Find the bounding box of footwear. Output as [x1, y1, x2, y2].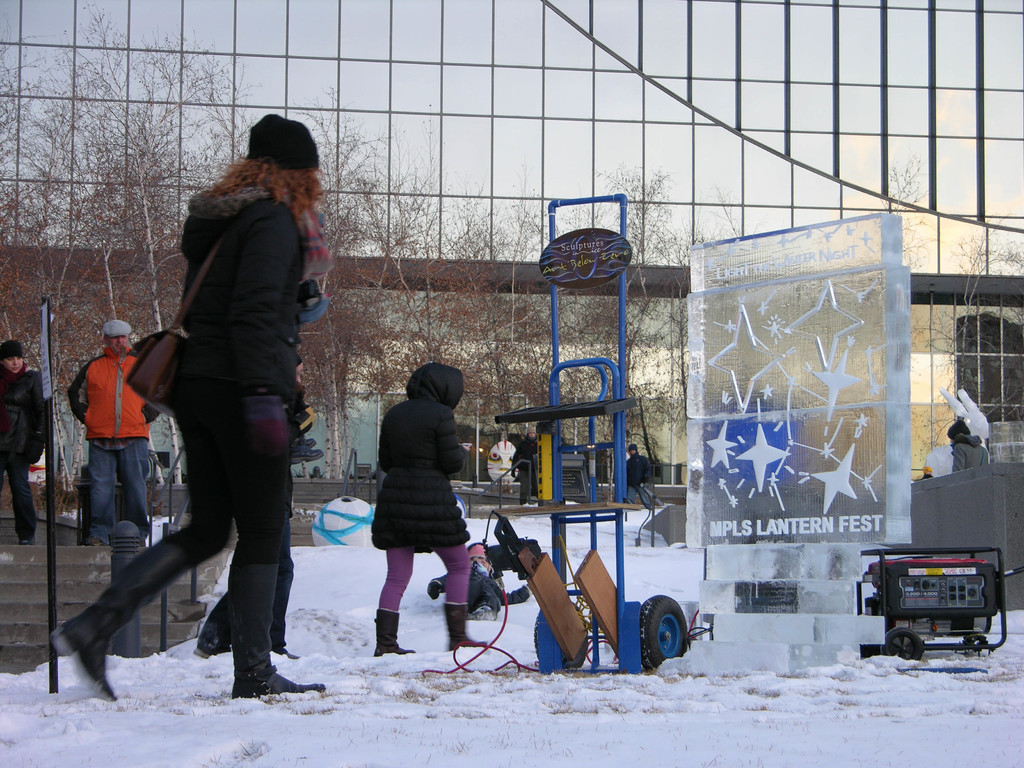
[47, 538, 186, 701].
